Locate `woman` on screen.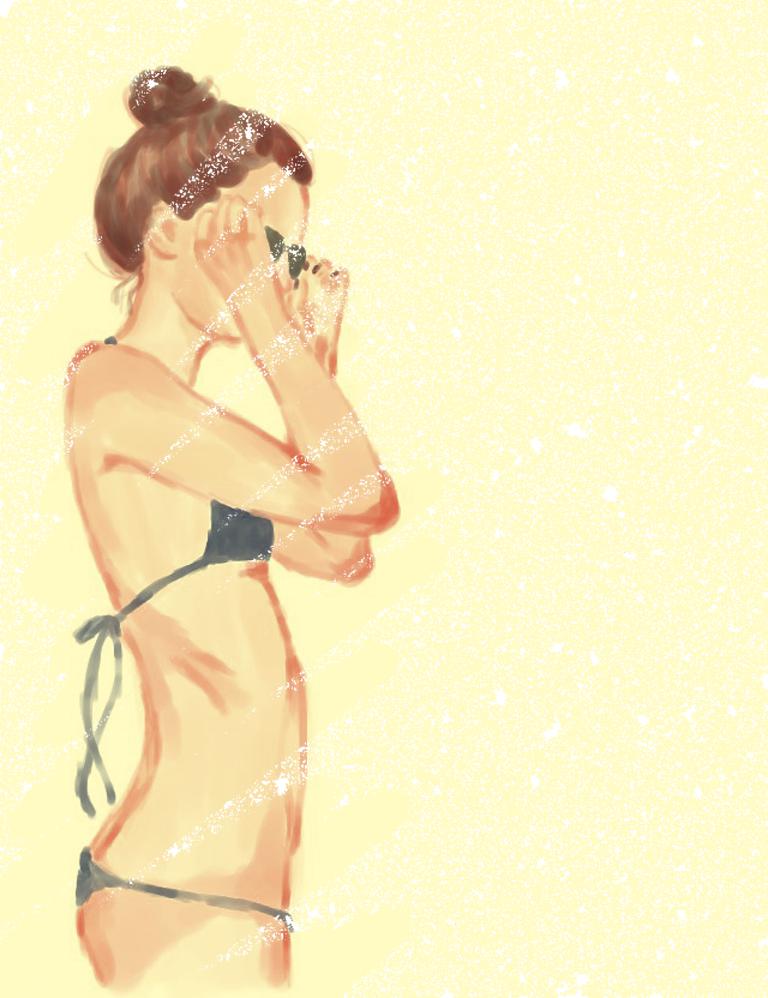
On screen at left=44, top=64, right=411, bottom=976.
